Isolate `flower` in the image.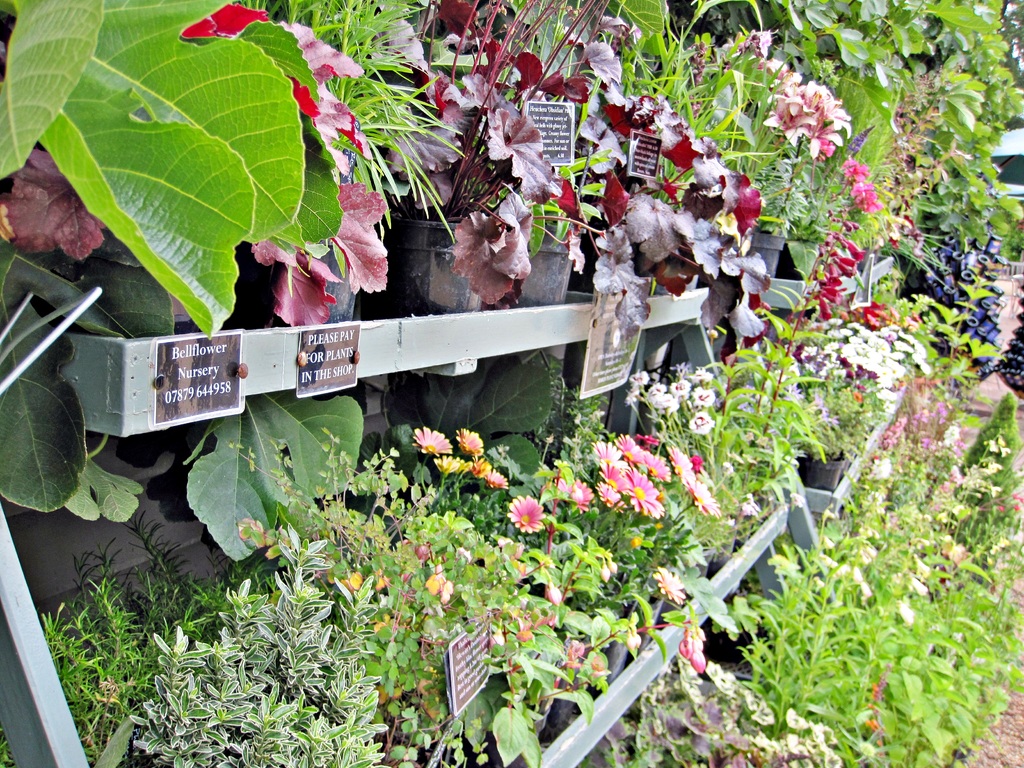
Isolated region: {"x1": 451, "y1": 424, "x2": 483, "y2": 458}.
